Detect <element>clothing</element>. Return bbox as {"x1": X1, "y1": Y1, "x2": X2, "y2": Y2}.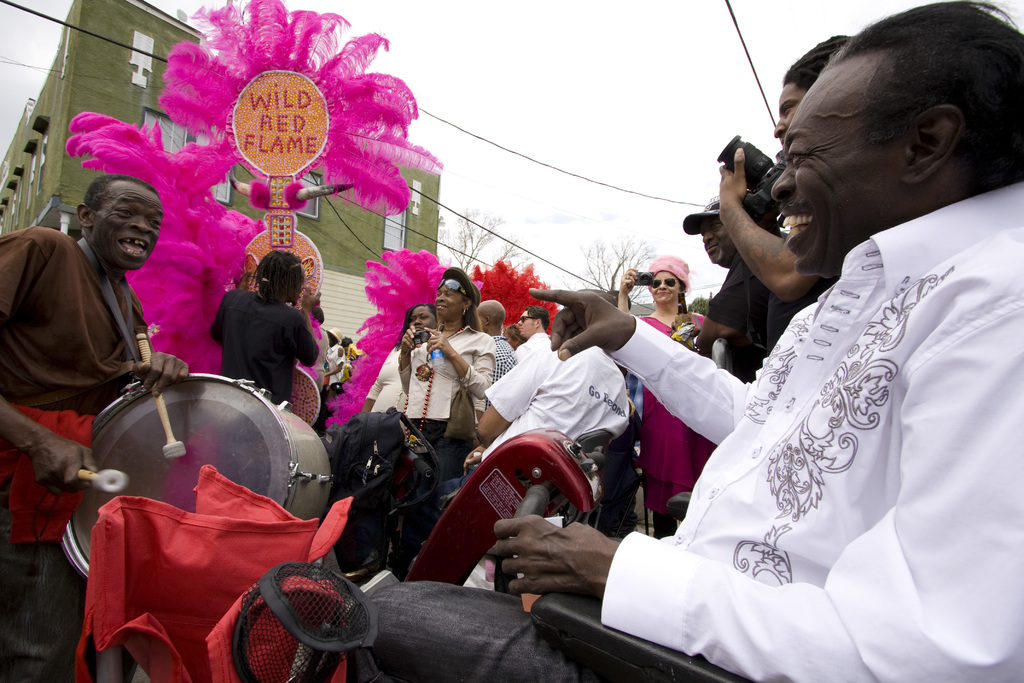
{"x1": 639, "y1": 164, "x2": 1000, "y2": 646}.
